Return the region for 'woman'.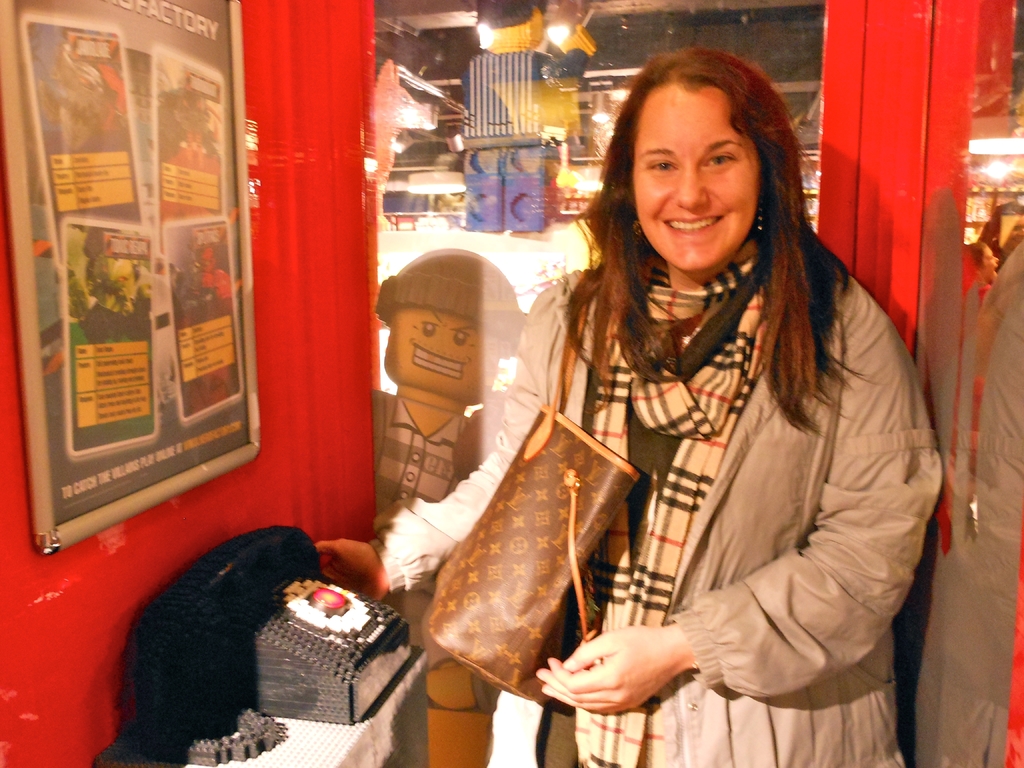
<box>311,41,946,767</box>.
